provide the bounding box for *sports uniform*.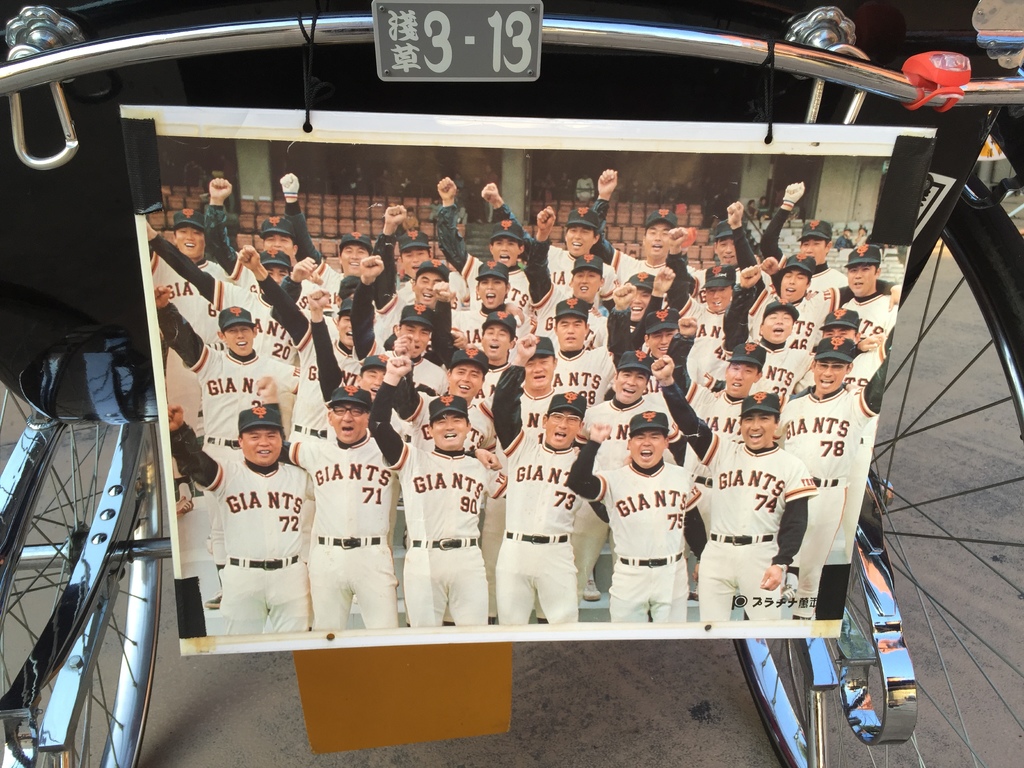
(left=380, top=367, right=500, bottom=456).
